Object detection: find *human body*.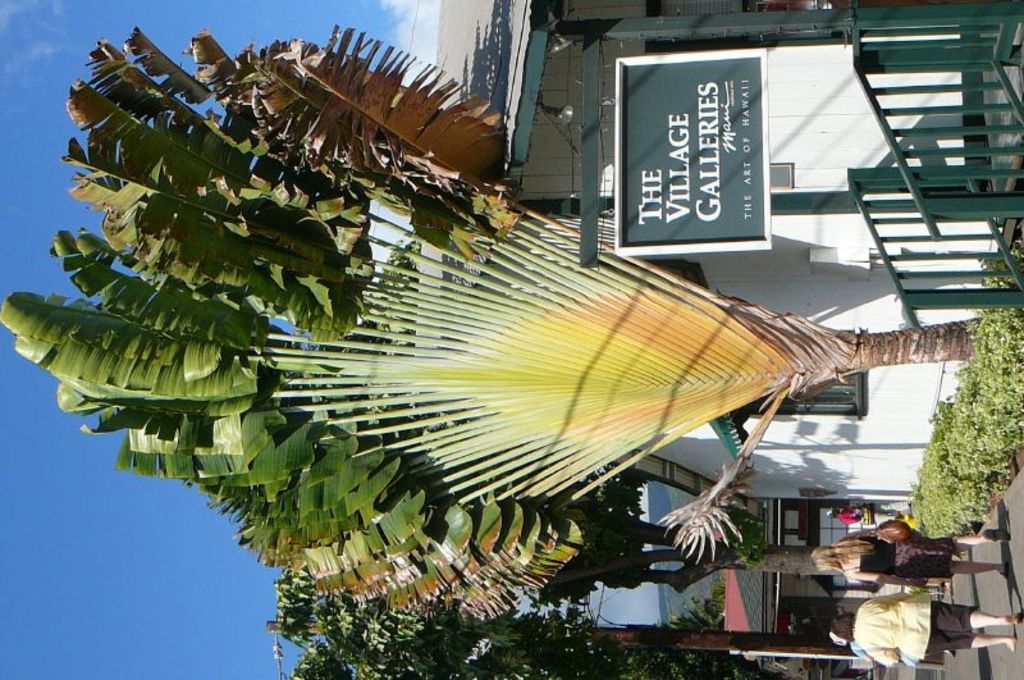
(849,598,1023,667).
